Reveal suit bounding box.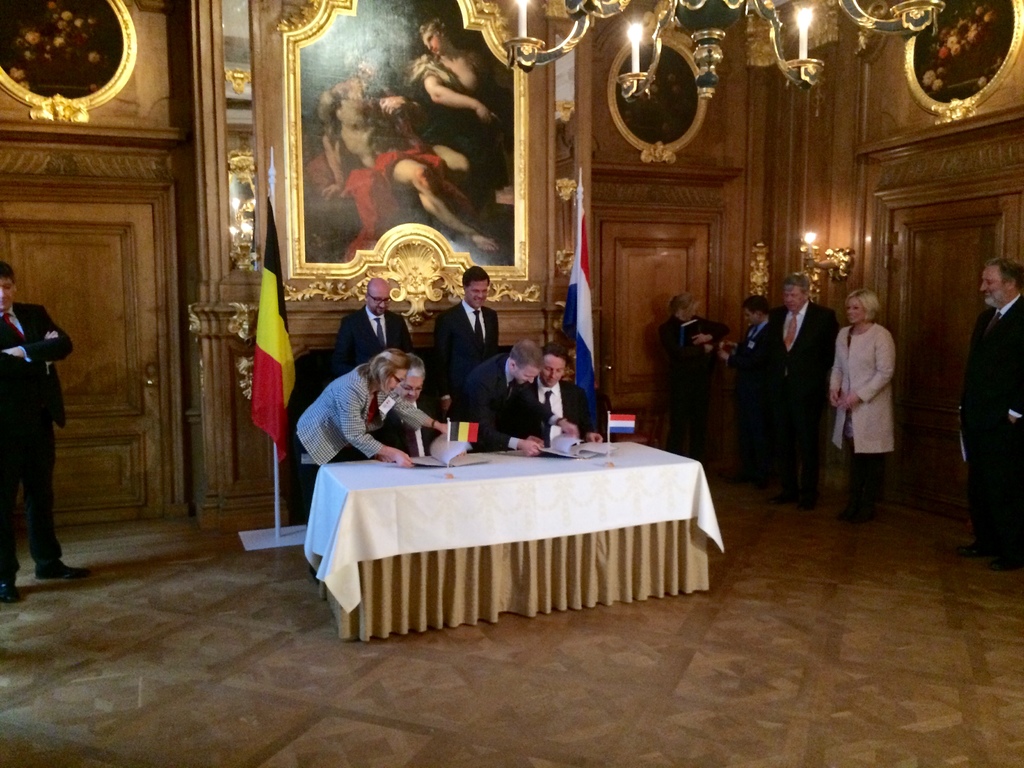
Revealed: 329, 299, 411, 383.
